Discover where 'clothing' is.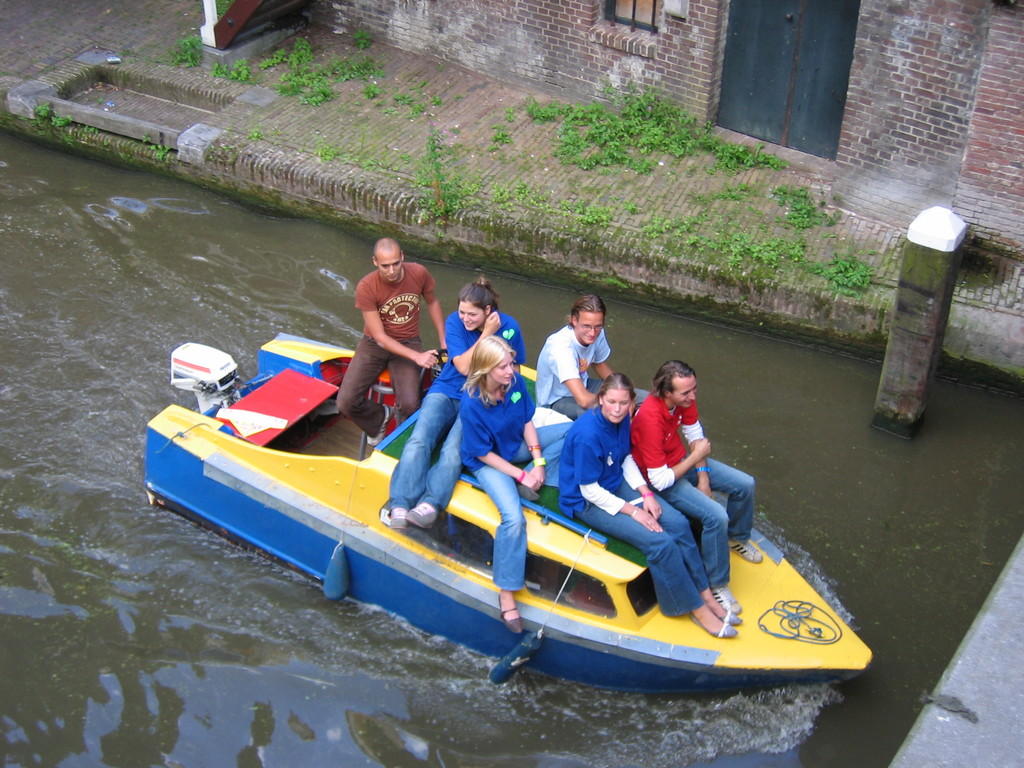
Discovered at box=[460, 381, 538, 597].
